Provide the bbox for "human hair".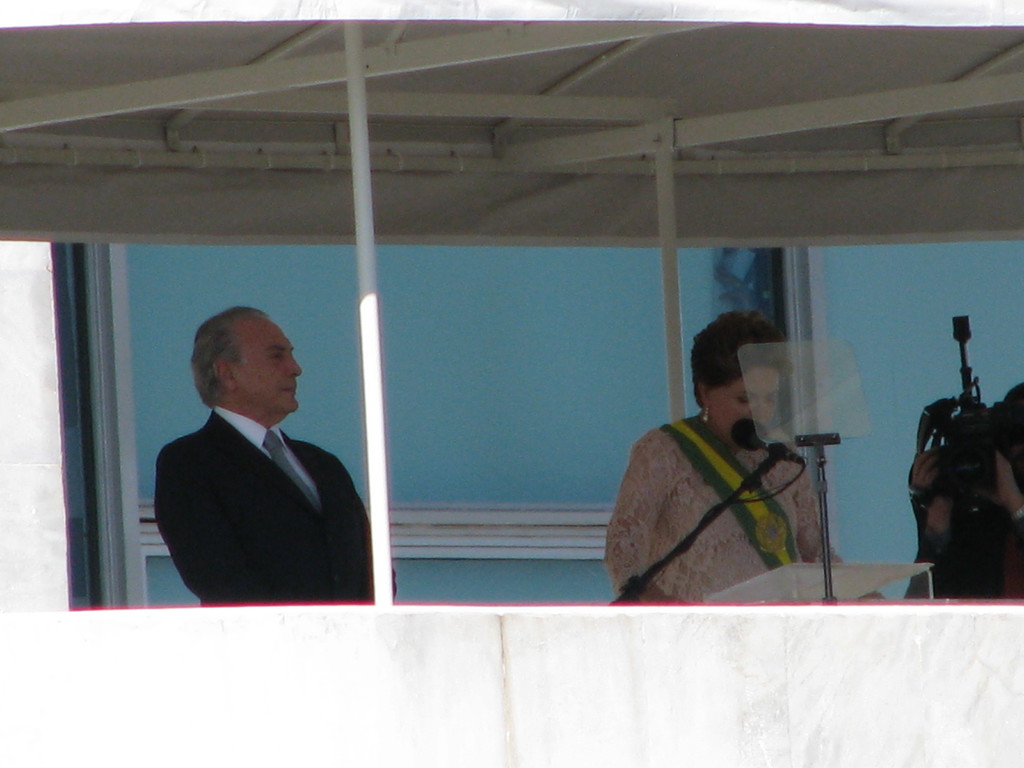
bbox=[1004, 381, 1023, 438].
